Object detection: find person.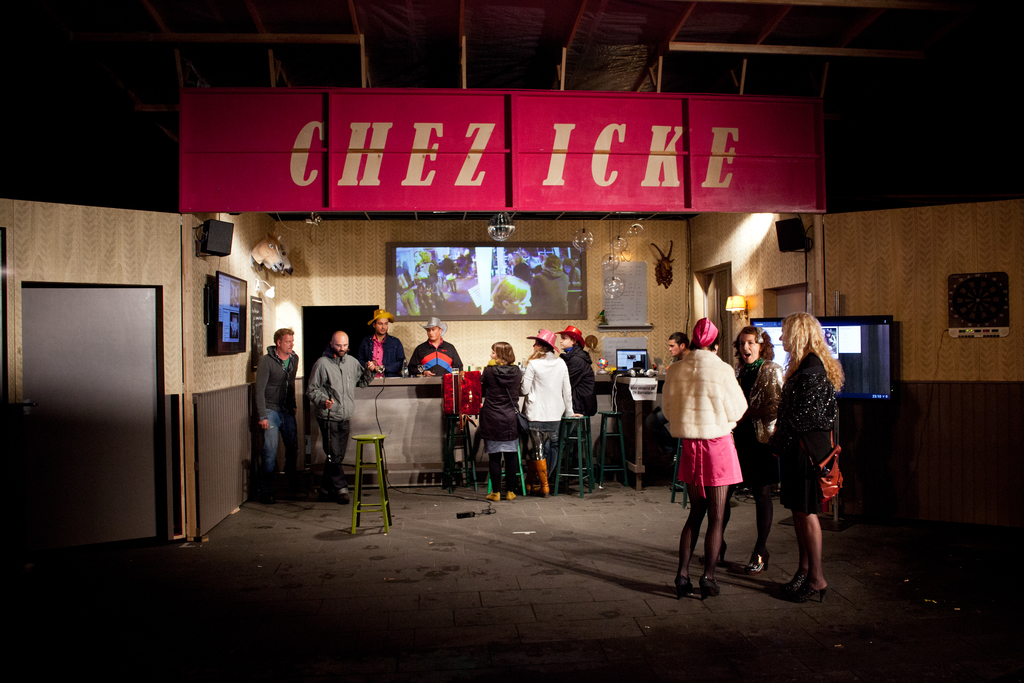
BBox(304, 331, 378, 501).
